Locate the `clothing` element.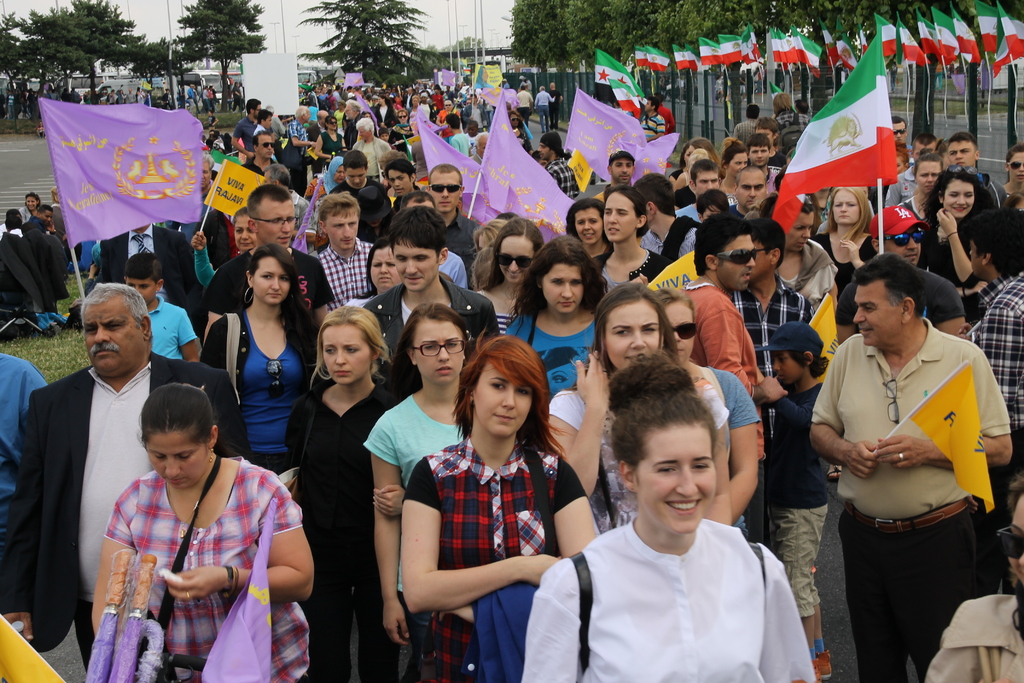
Element bbox: box(353, 137, 388, 179).
